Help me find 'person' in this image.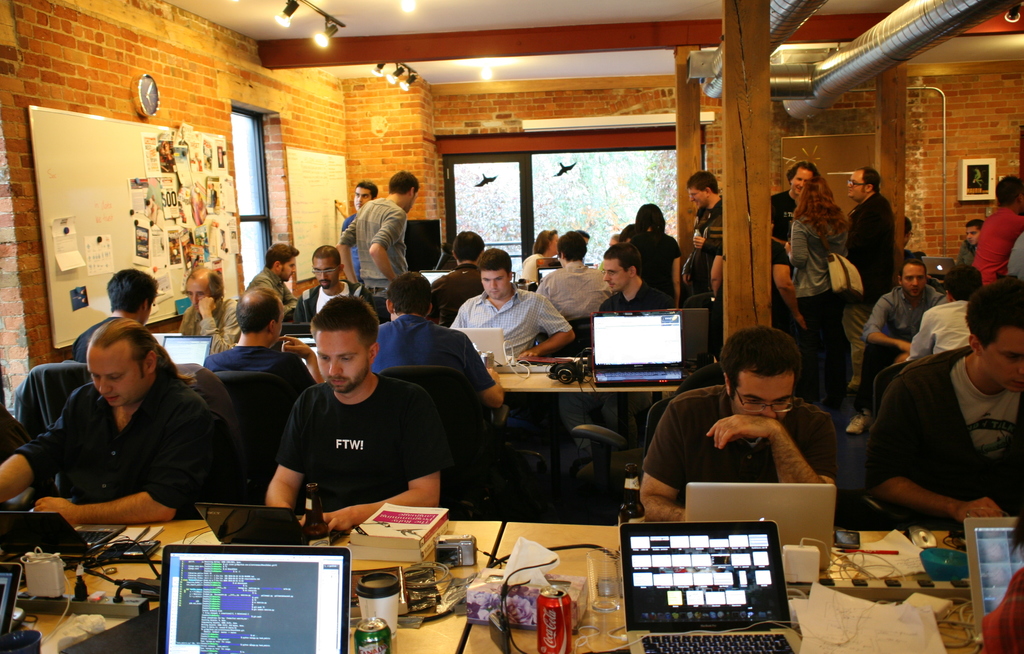
Found it: (x1=772, y1=175, x2=855, y2=411).
